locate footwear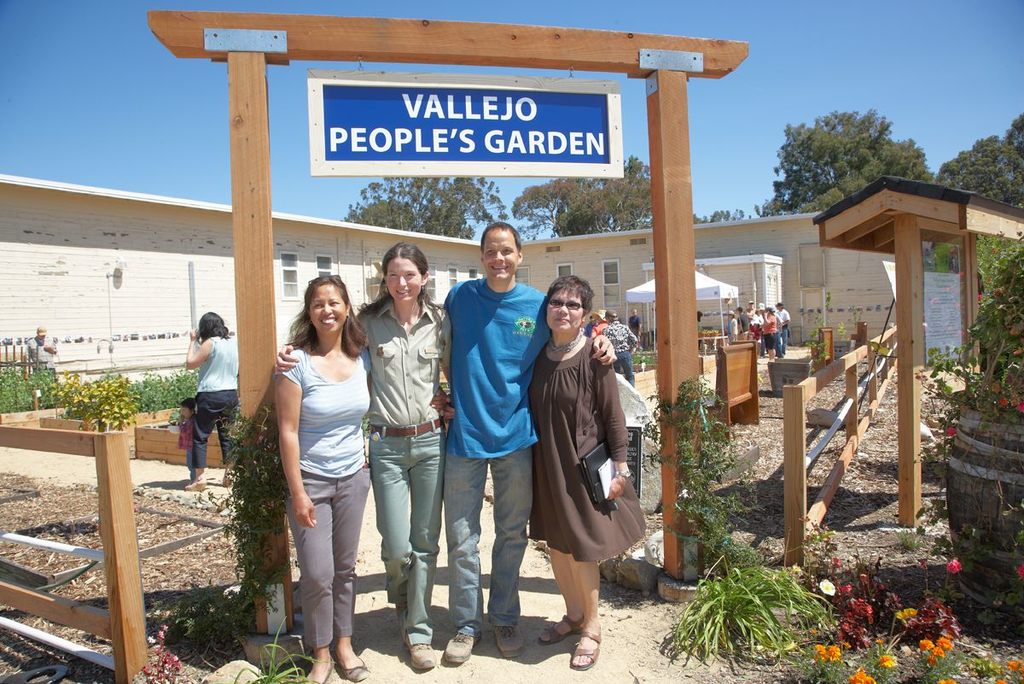
(306, 656, 335, 683)
